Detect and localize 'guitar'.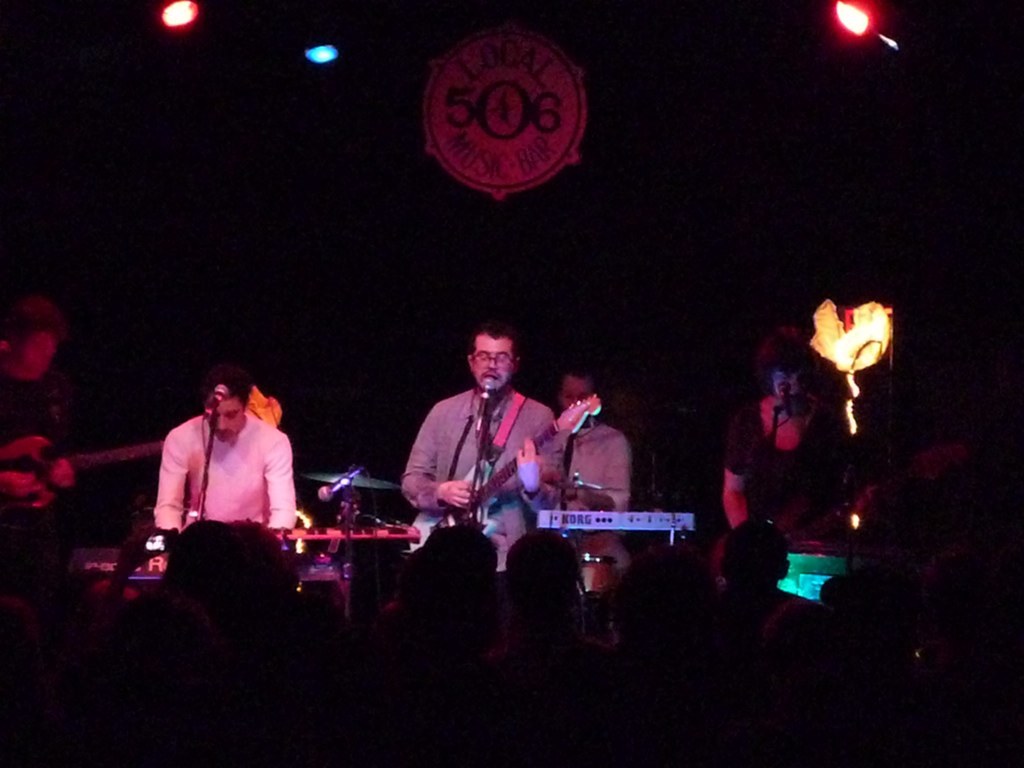
Localized at [x1=420, y1=388, x2=604, y2=568].
